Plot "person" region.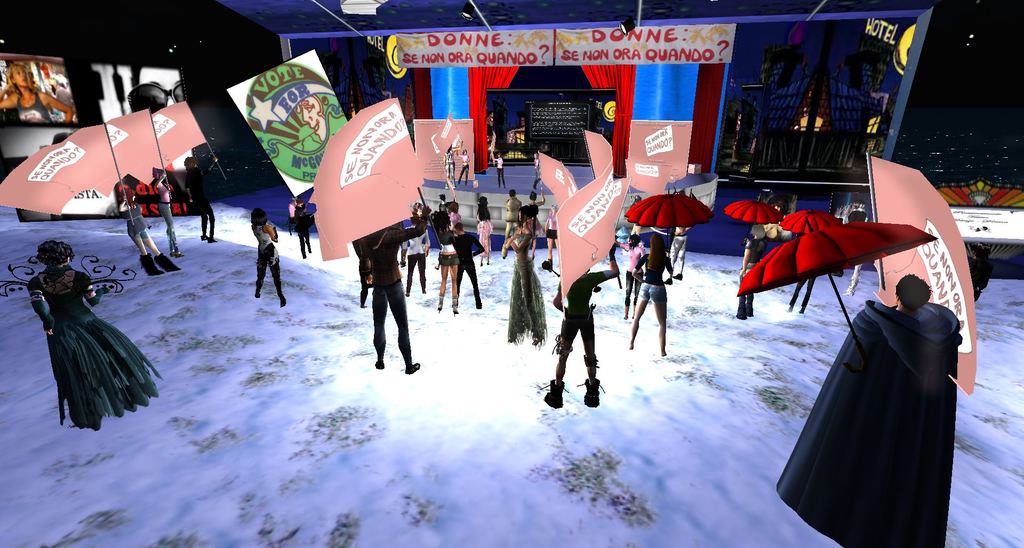
Plotted at crop(438, 184, 457, 216).
